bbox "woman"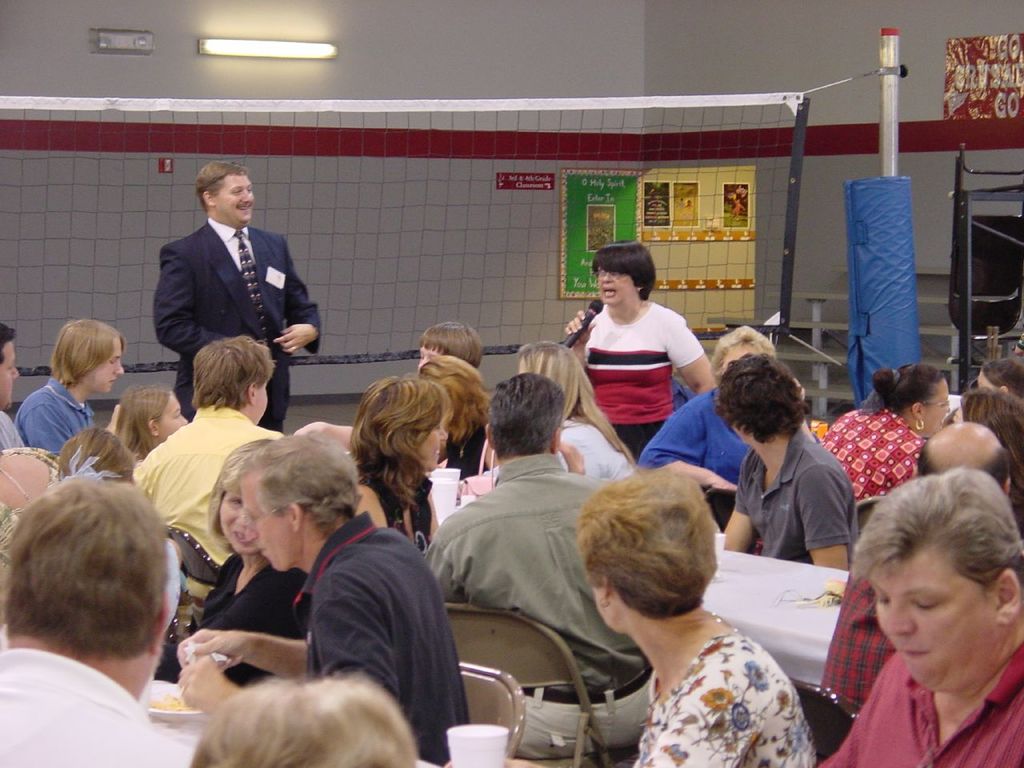
bbox=(568, 240, 720, 456)
